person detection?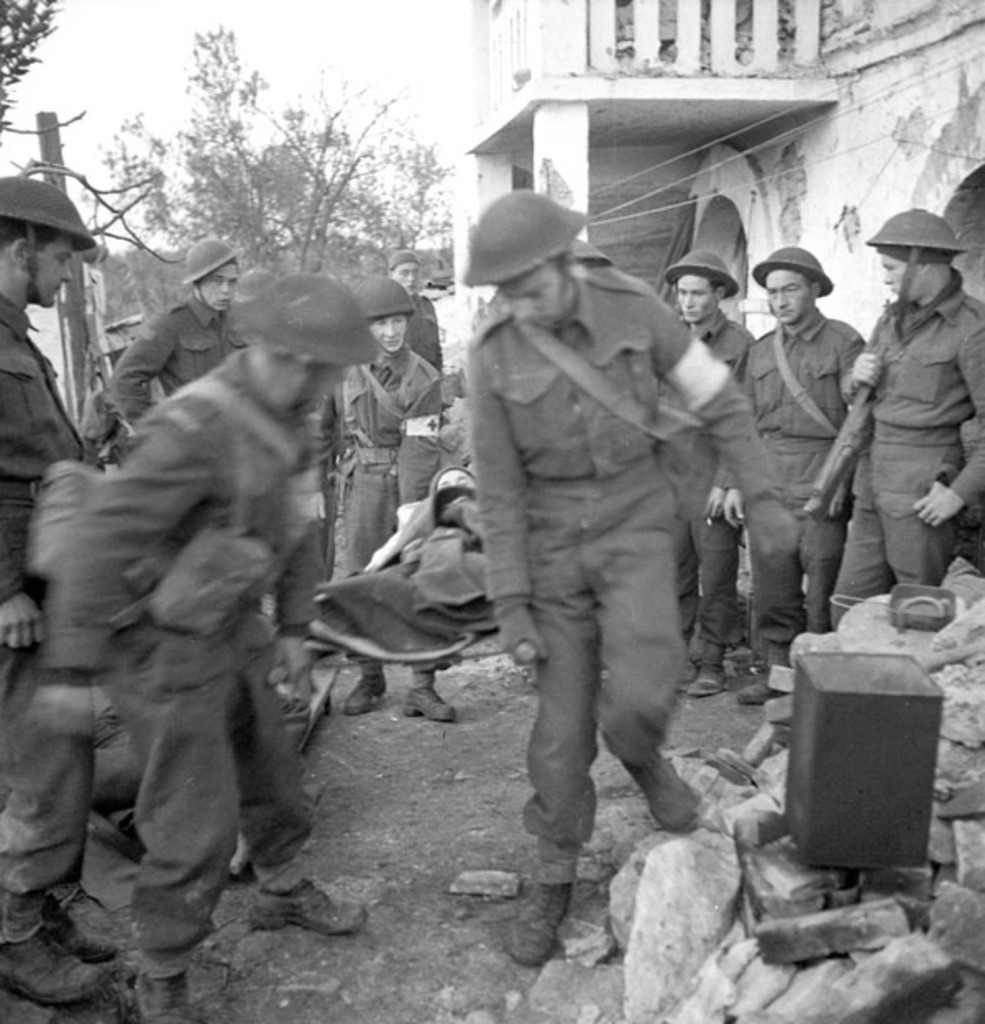
x1=438, y1=182, x2=765, y2=975
